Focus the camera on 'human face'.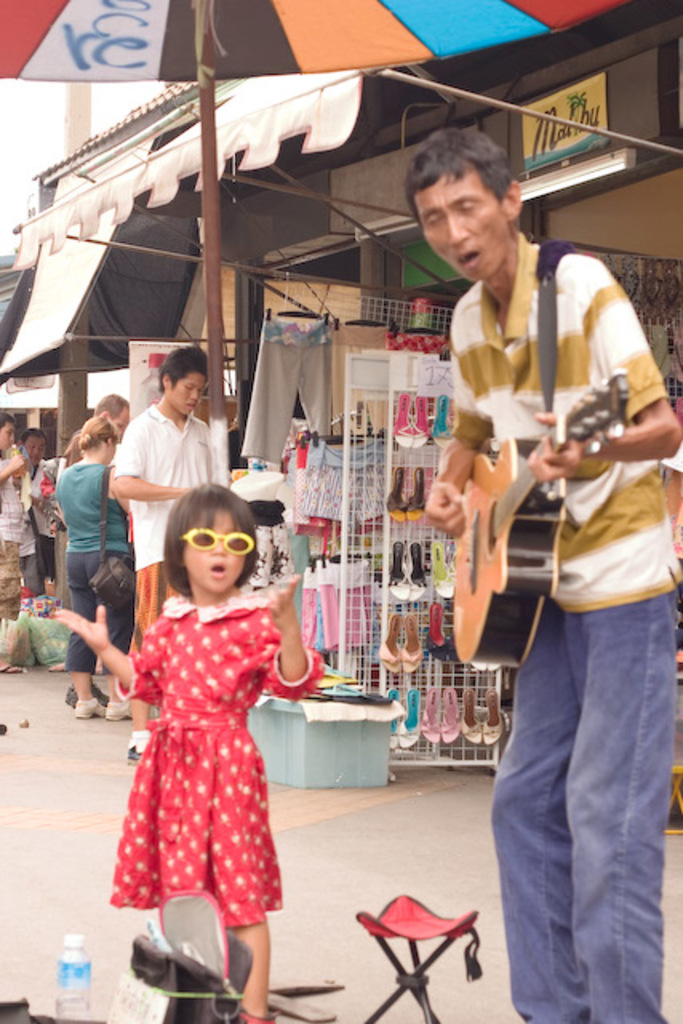
Focus region: x1=0 y1=410 x2=10 y2=450.
